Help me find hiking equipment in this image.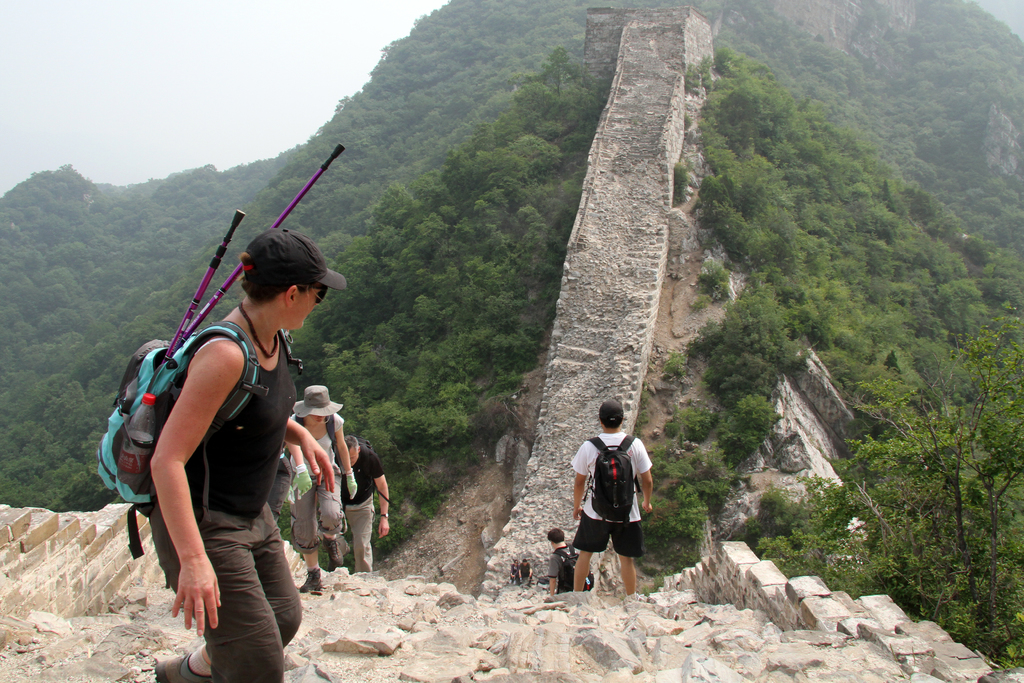
Found it: rect(150, 207, 243, 373).
